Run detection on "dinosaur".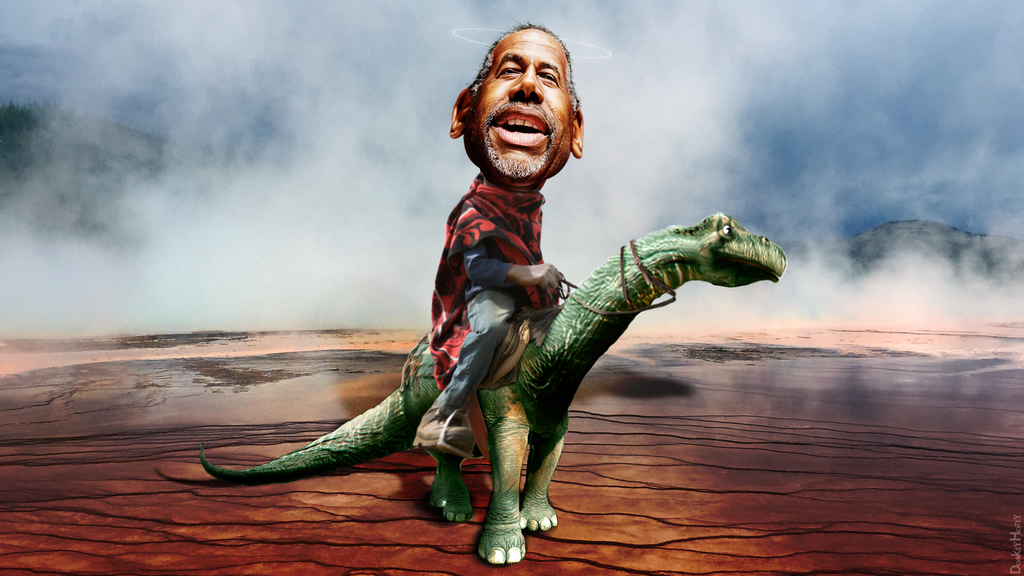
Result: box(190, 164, 781, 529).
